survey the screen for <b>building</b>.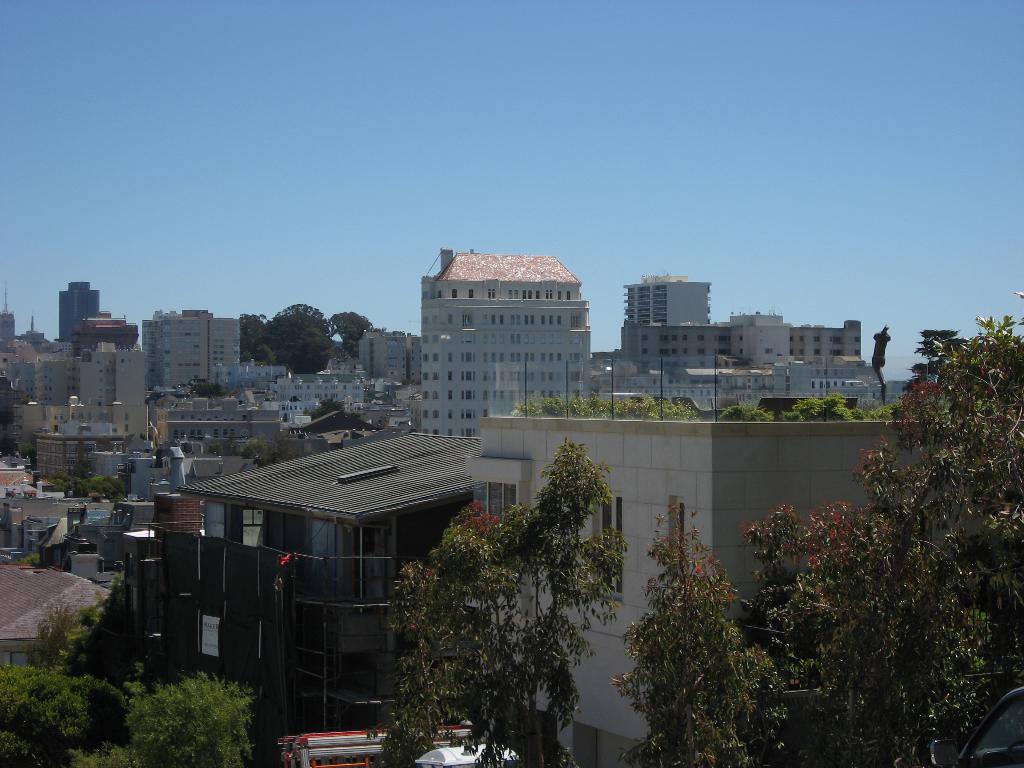
Survey found: <region>137, 312, 239, 397</region>.
